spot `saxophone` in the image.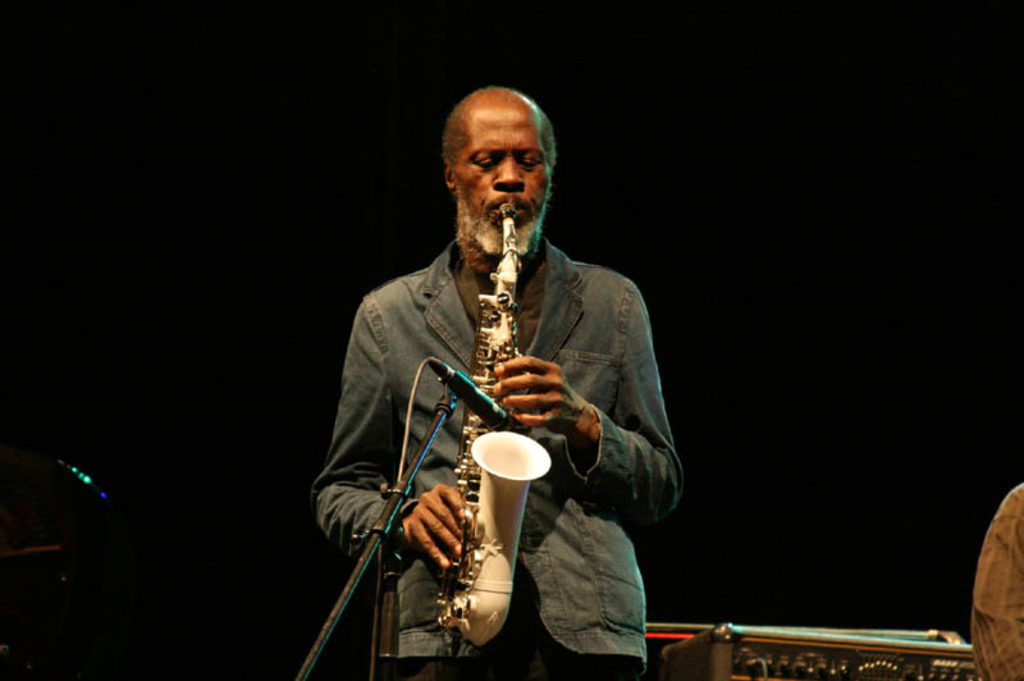
`saxophone` found at bbox=[433, 198, 553, 645].
